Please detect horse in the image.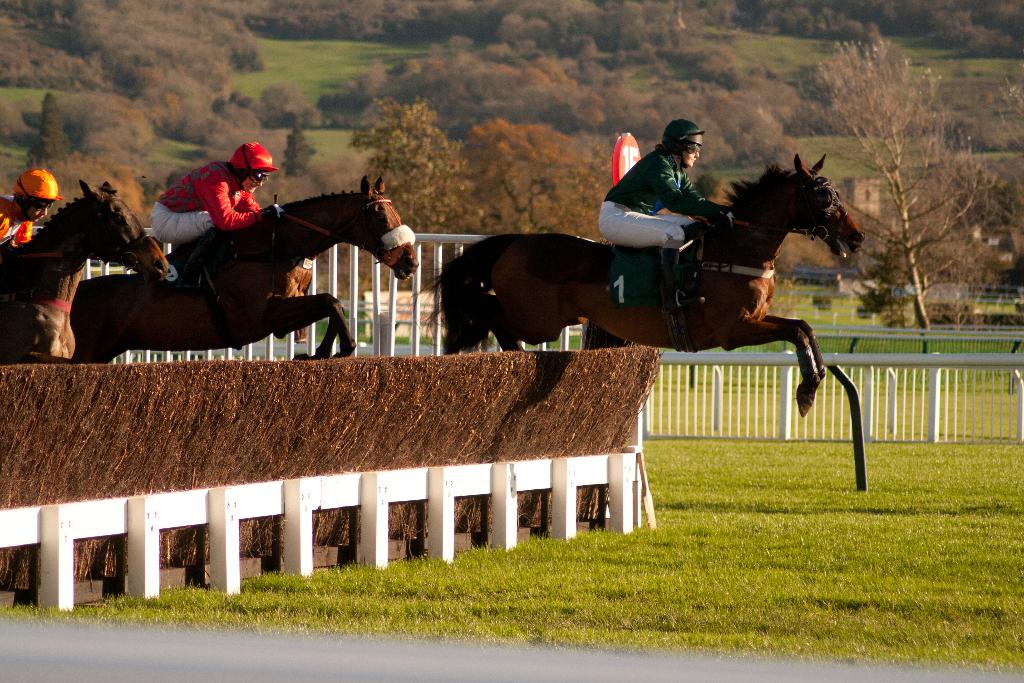
[412,152,868,422].
